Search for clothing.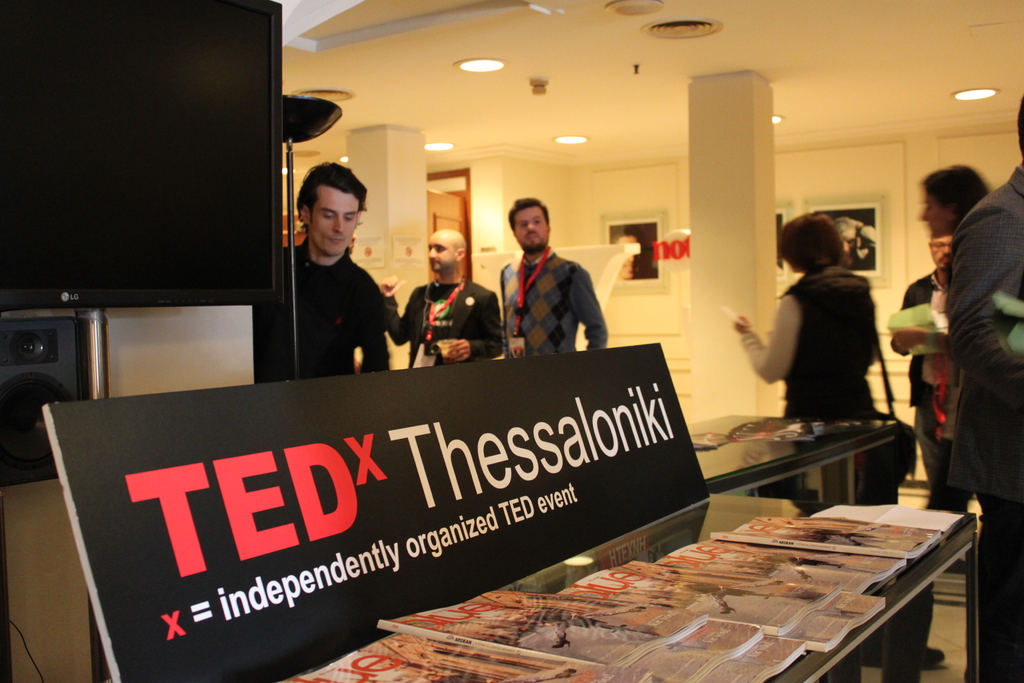
Found at region(386, 278, 507, 368).
